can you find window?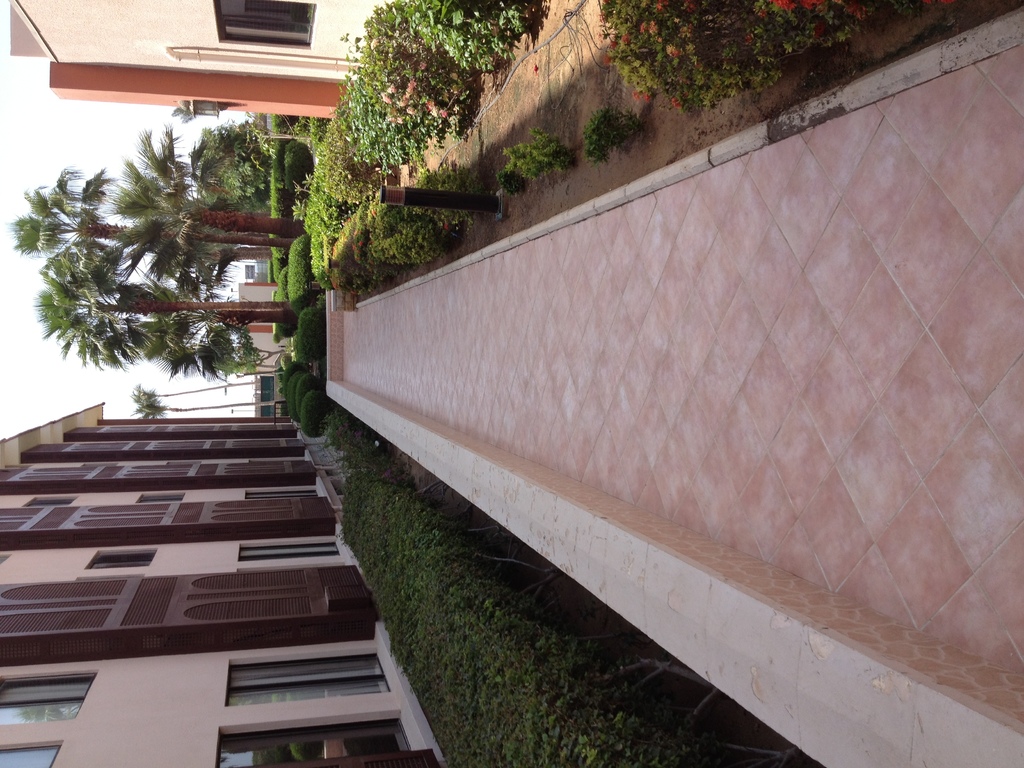
Yes, bounding box: 217 716 442 767.
